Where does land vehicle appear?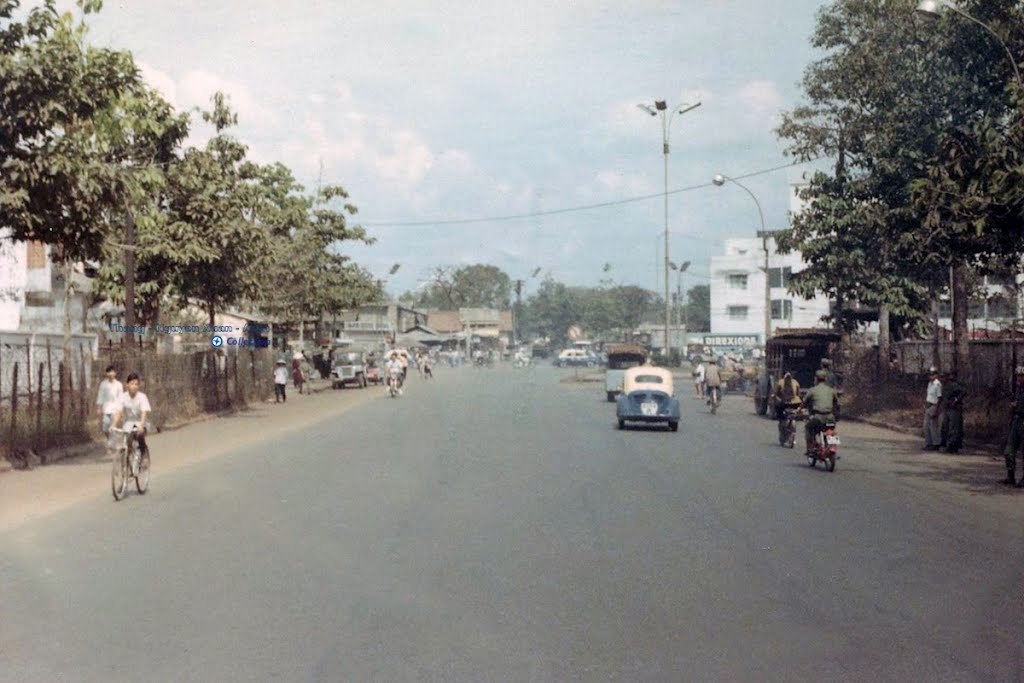
Appears at (left=805, top=422, right=839, bottom=470).
